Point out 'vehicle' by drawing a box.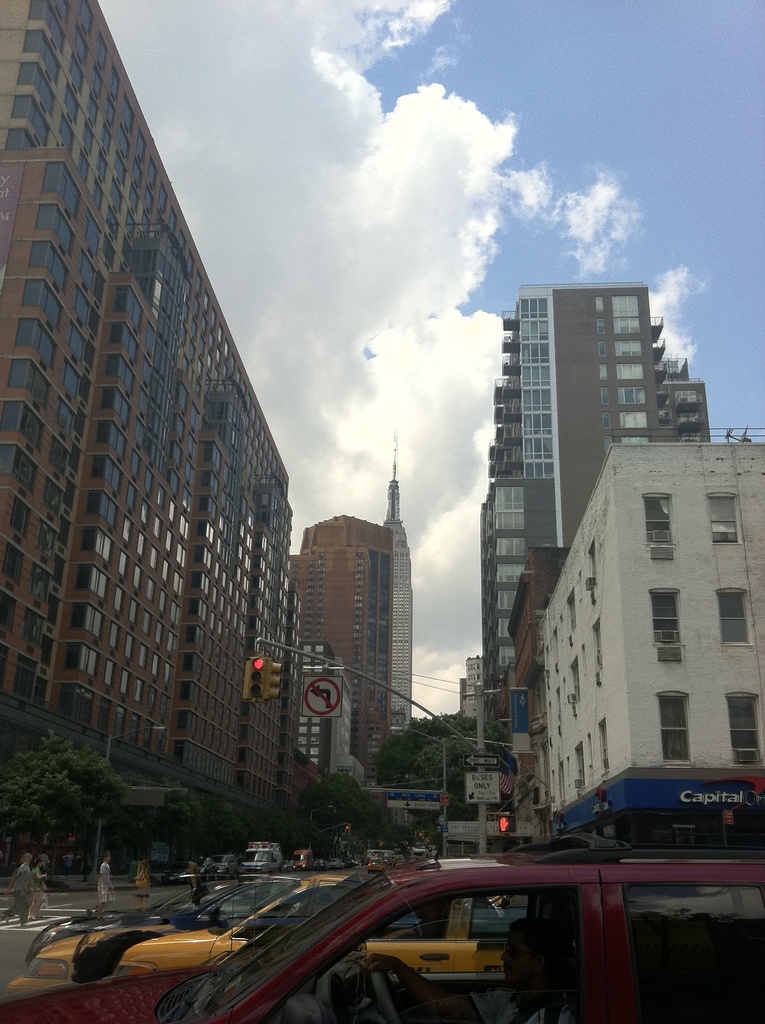
(left=369, top=848, right=407, bottom=863).
